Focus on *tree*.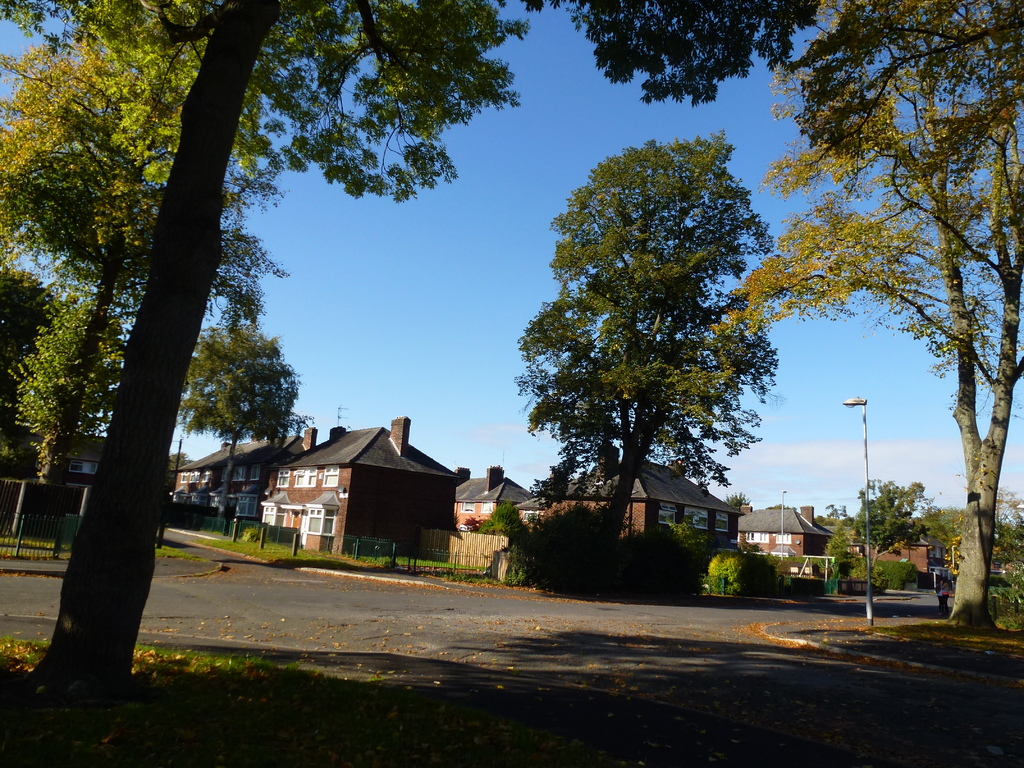
Focused at 182 315 301 525.
